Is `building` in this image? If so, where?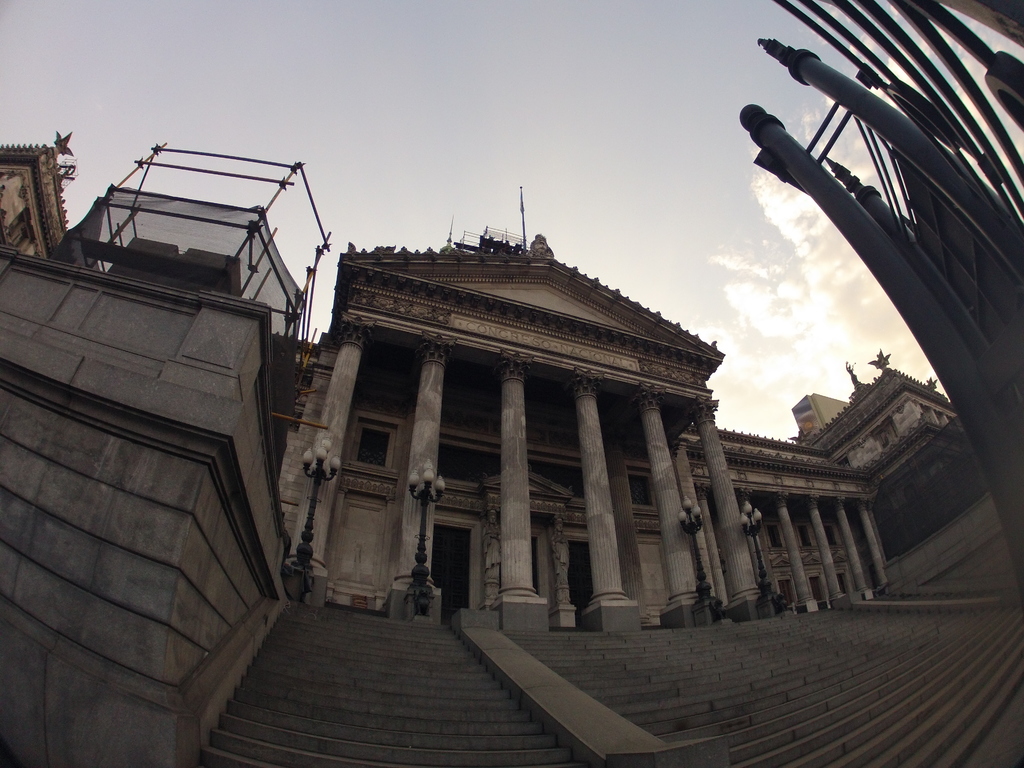
Yes, at left=0, top=128, right=953, bottom=767.
